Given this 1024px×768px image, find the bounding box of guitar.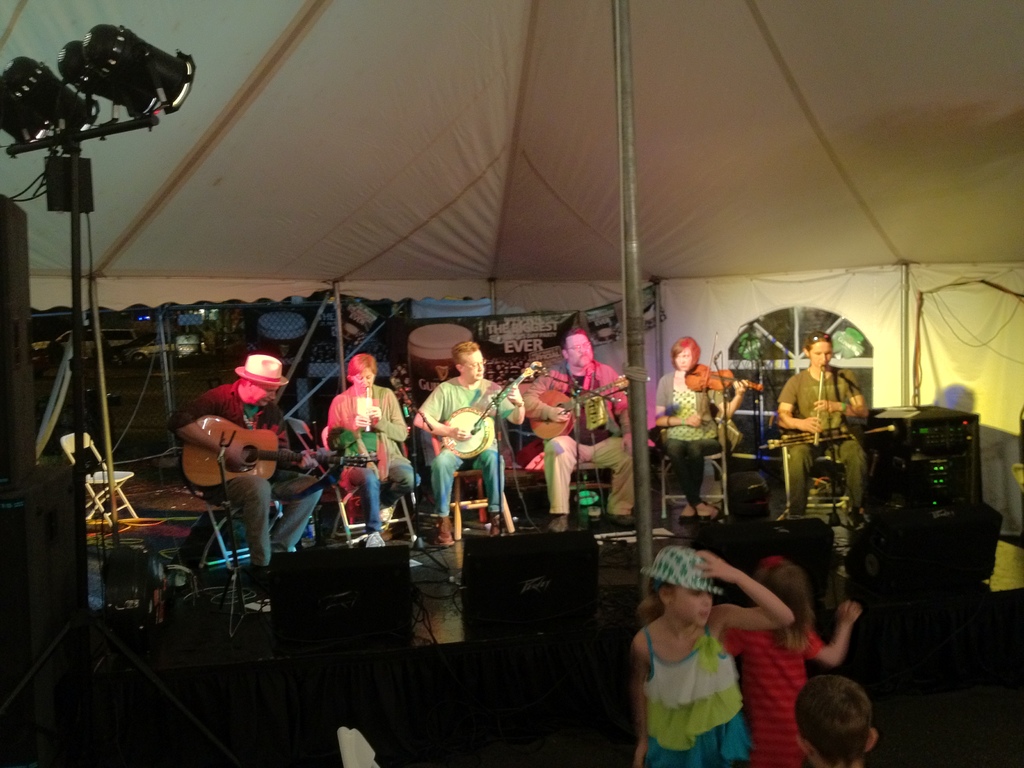
detection(439, 358, 534, 454).
